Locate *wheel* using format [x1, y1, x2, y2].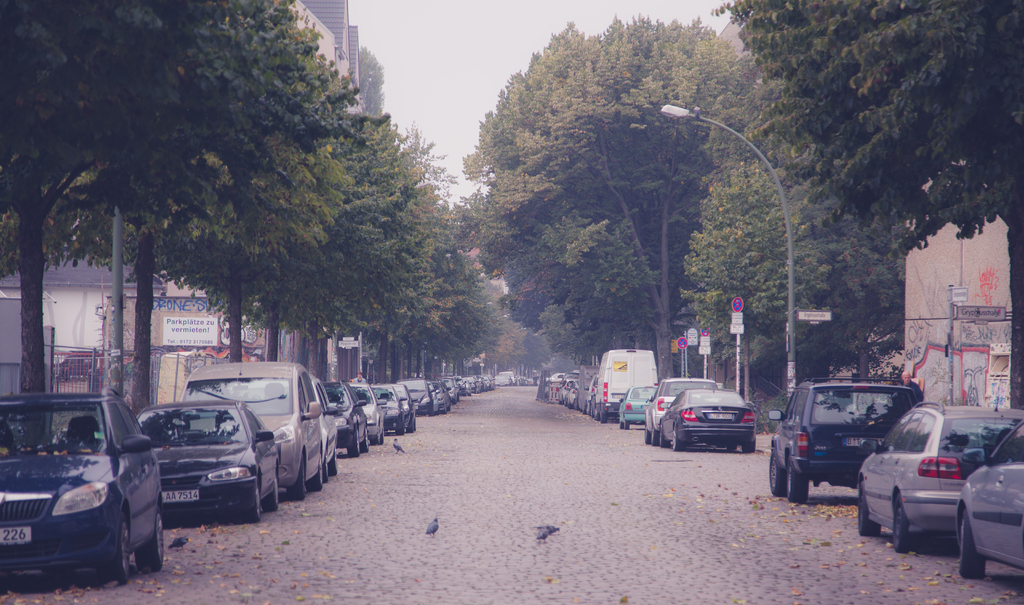
[261, 473, 278, 511].
